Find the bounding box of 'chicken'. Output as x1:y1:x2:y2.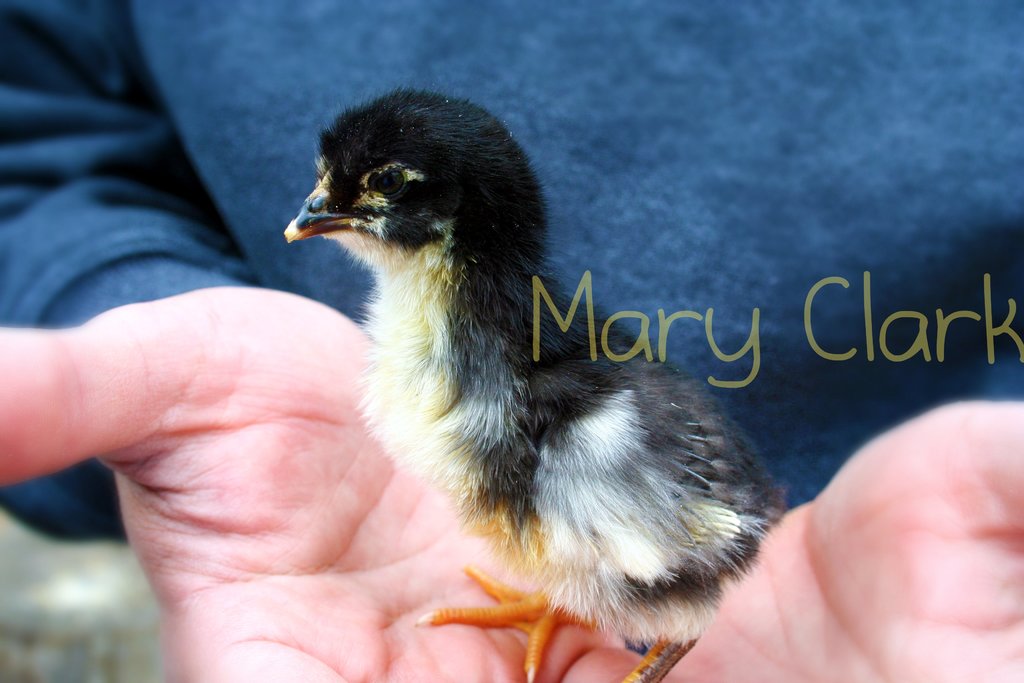
296:85:779:679.
